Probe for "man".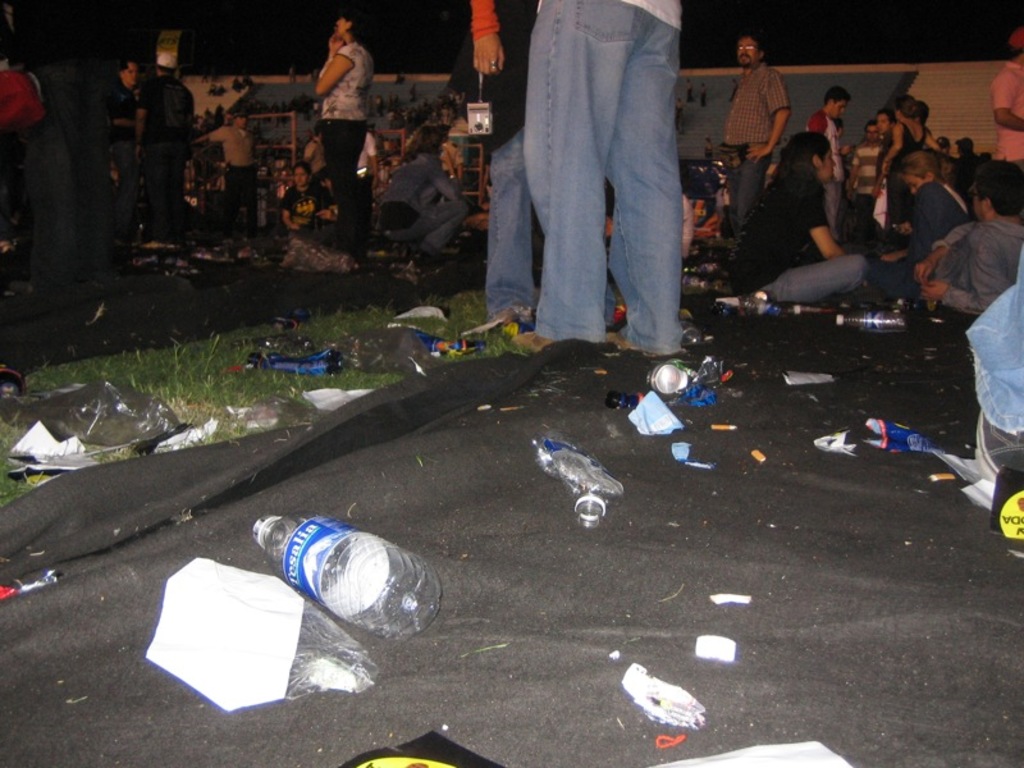
Probe result: (x1=204, y1=113, x2=257, y2=246).
